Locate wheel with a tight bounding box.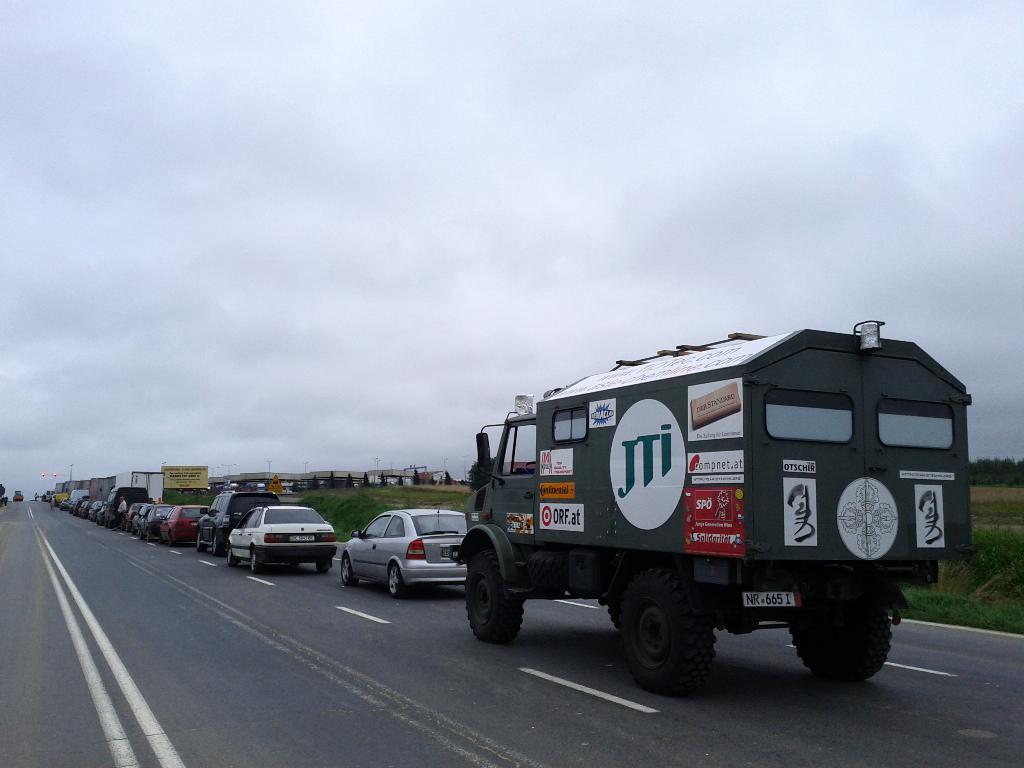
pyautogui.locateOnScreen(622, 582, 722, 692).
